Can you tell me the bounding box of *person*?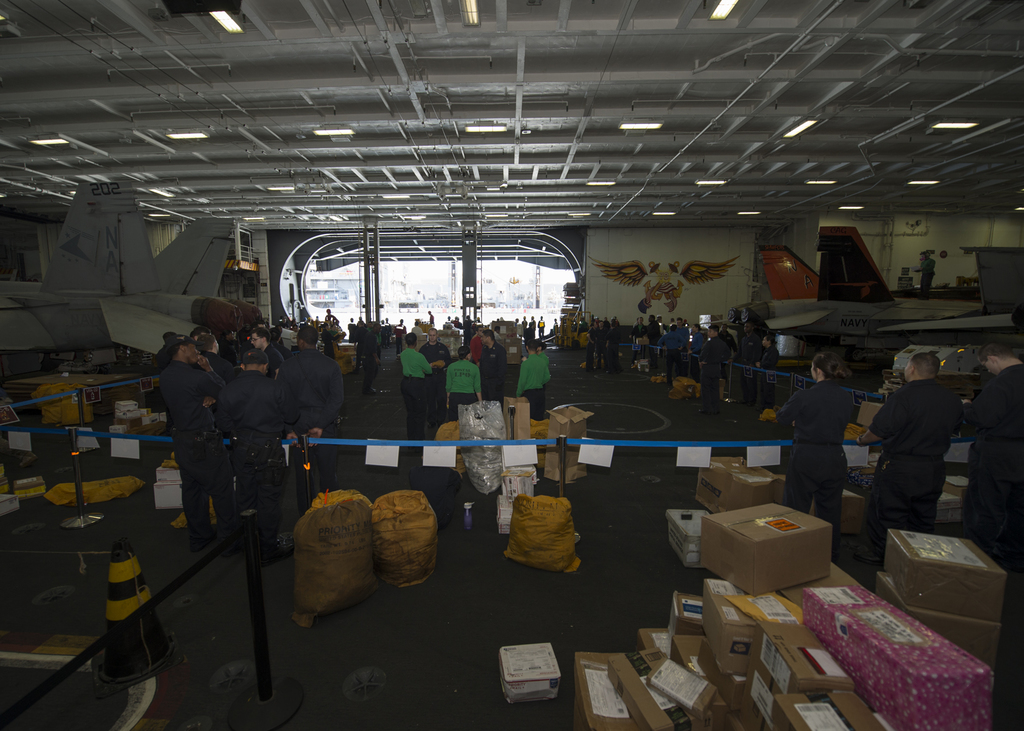
region(662, 325, 687, 374).
